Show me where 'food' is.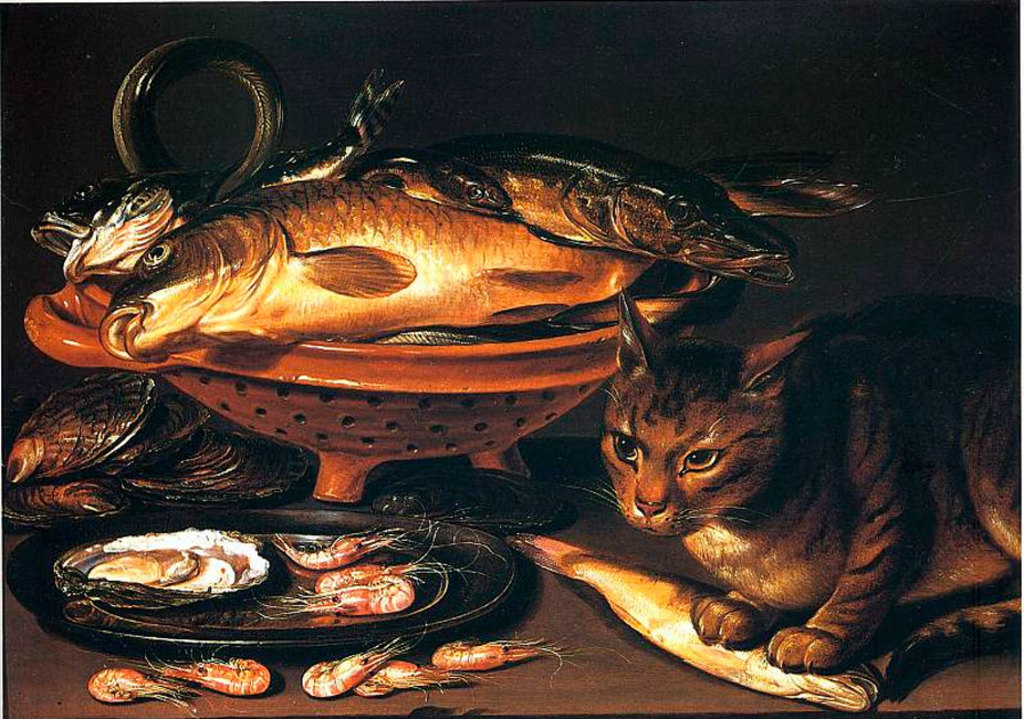
'food' is at {"left": 347, "top": 144, "right": 514, "bottom": 221}.
